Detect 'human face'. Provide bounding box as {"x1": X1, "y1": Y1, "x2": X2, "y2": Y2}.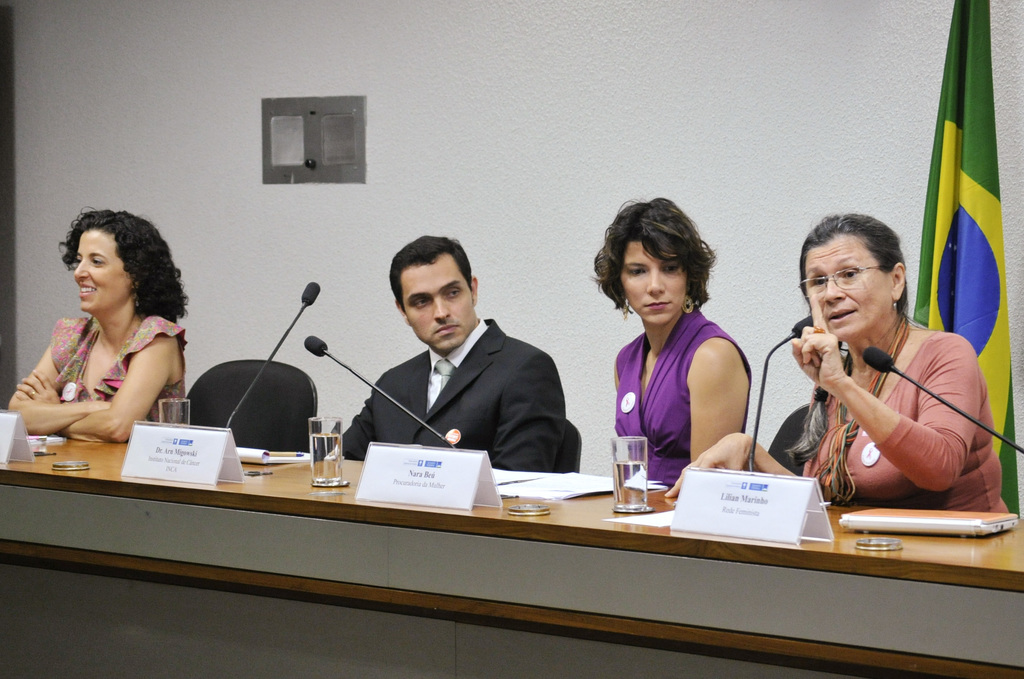
{"x1": 804, "y1": 225, "x2": 888, "y2": 337}.
